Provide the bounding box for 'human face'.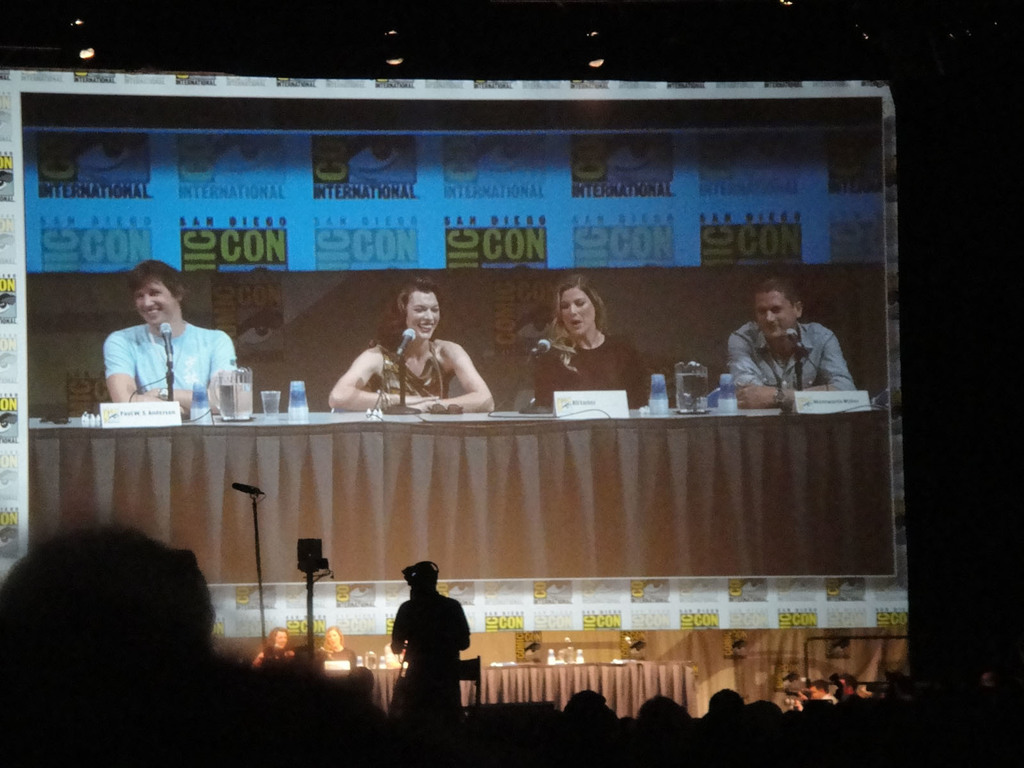
750,290,795,338.
